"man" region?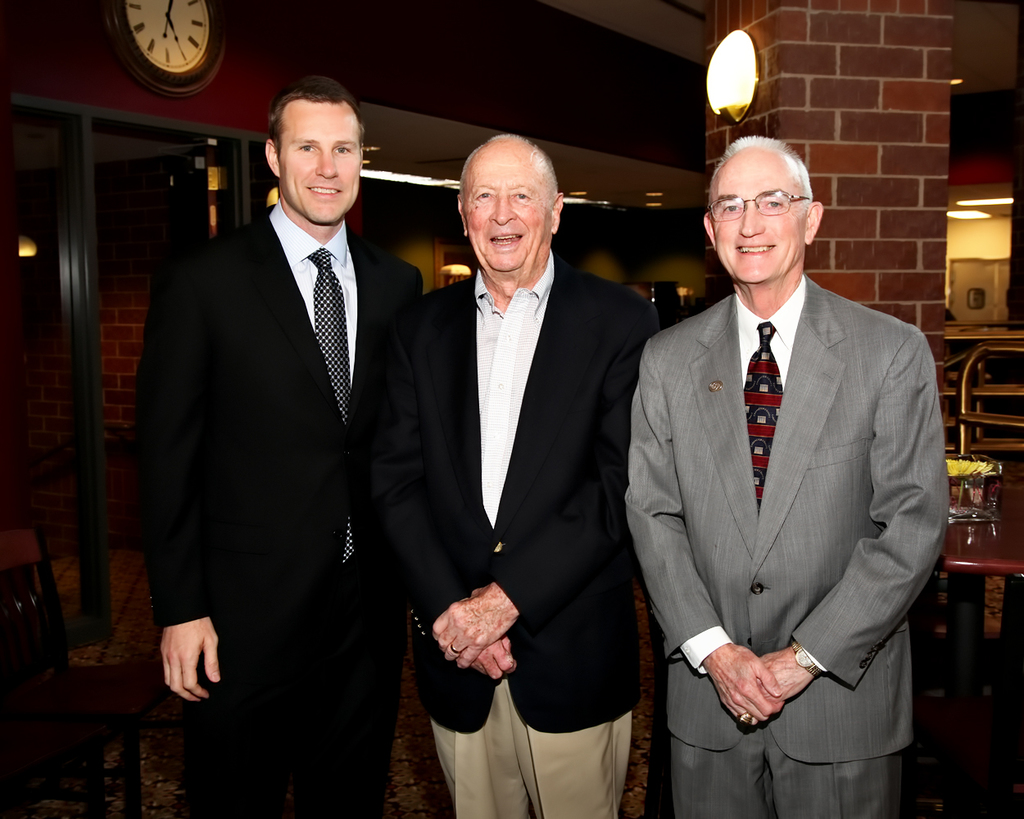
(left=348, top=135, right=658, bottom=818)
